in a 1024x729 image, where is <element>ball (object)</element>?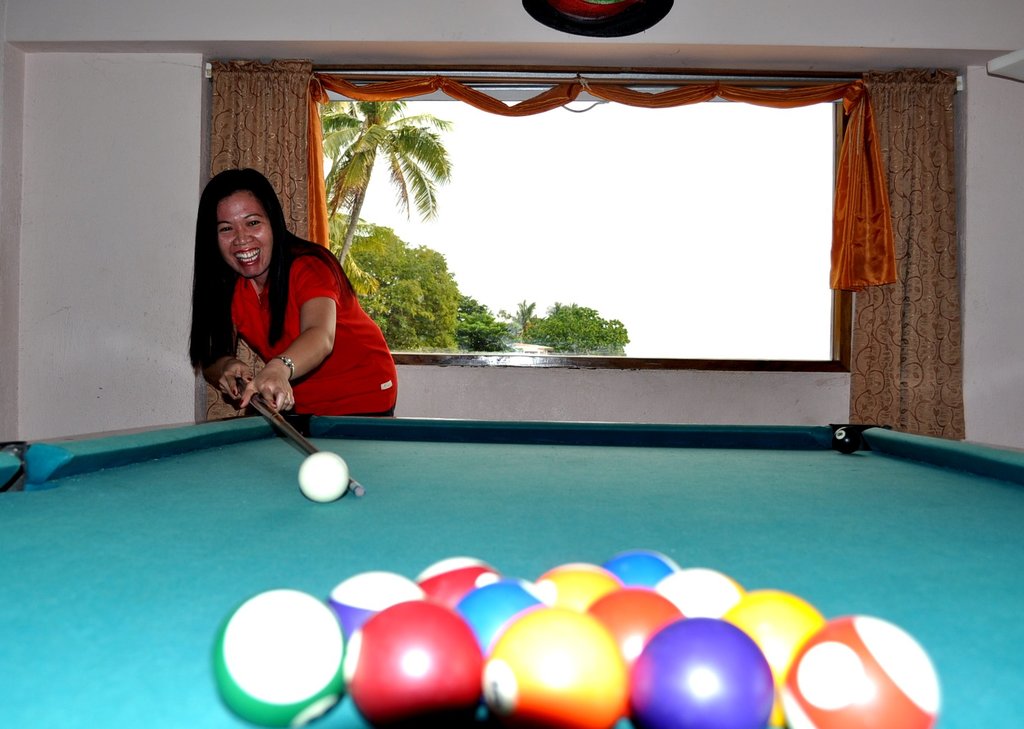
[298, 451, 348, 500].
